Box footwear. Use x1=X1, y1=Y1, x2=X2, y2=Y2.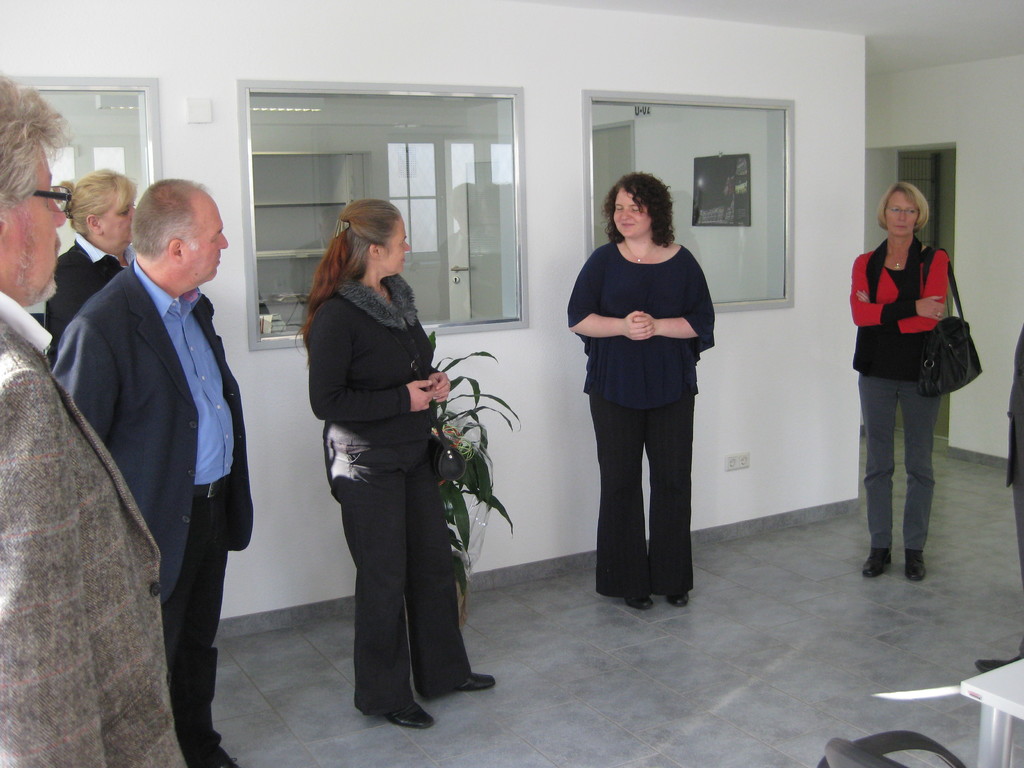
x1=904, y1=549, x2=930, y2=579.
